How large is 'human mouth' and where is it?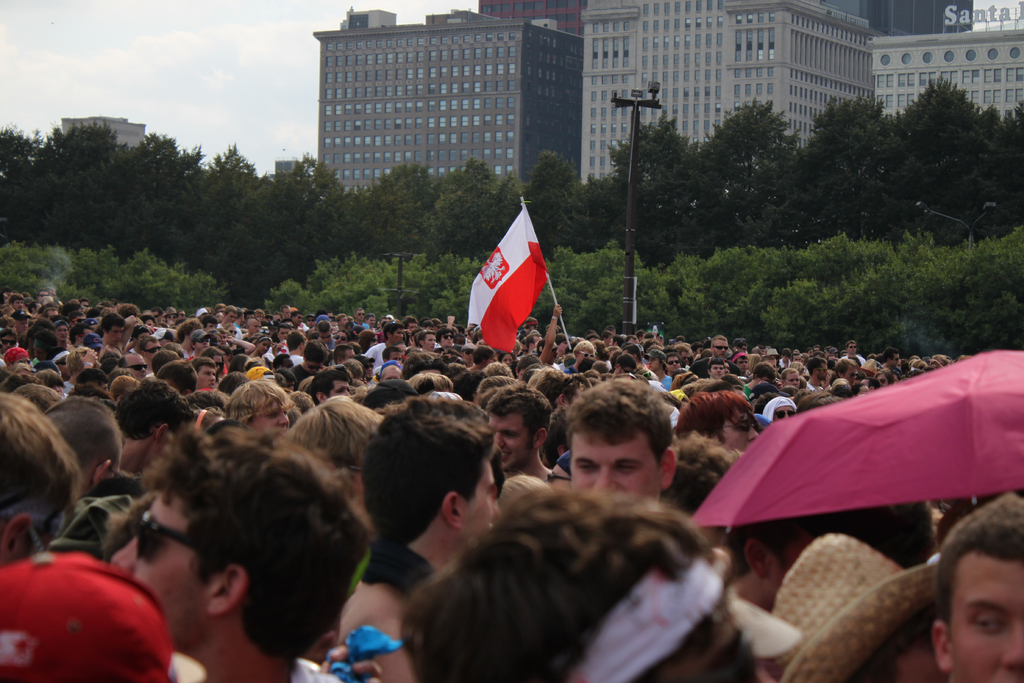
Bounding box: [716, 372, 721, 374].
